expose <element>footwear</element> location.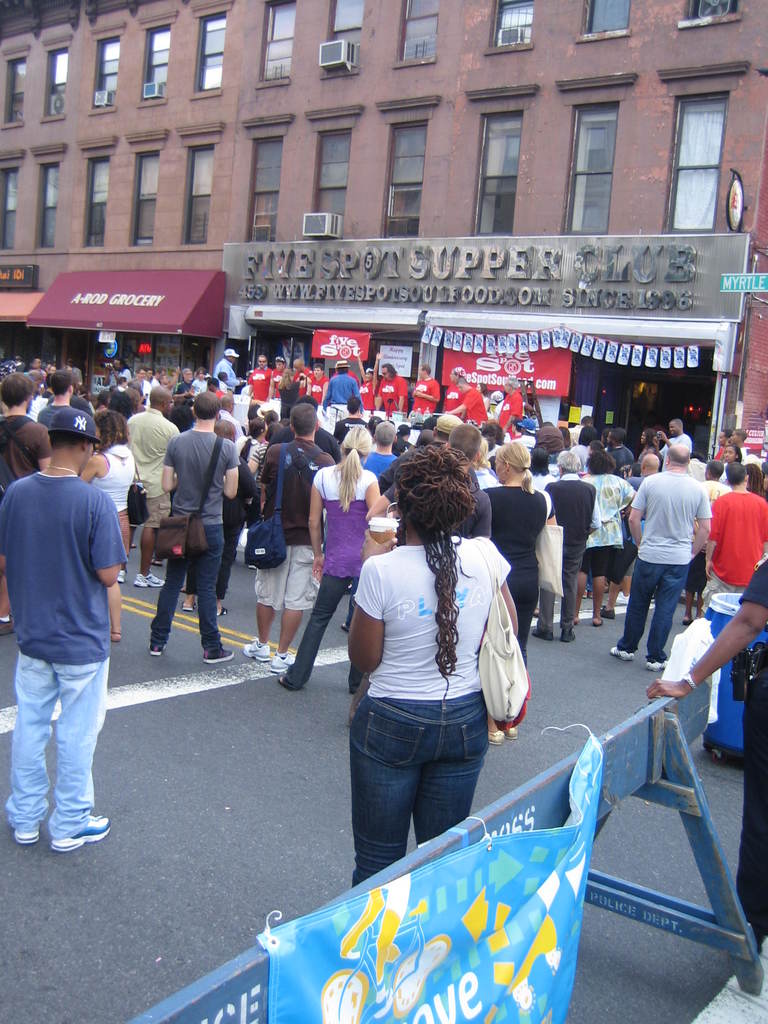
Exposed at <box>612,645,636,660</box>.
